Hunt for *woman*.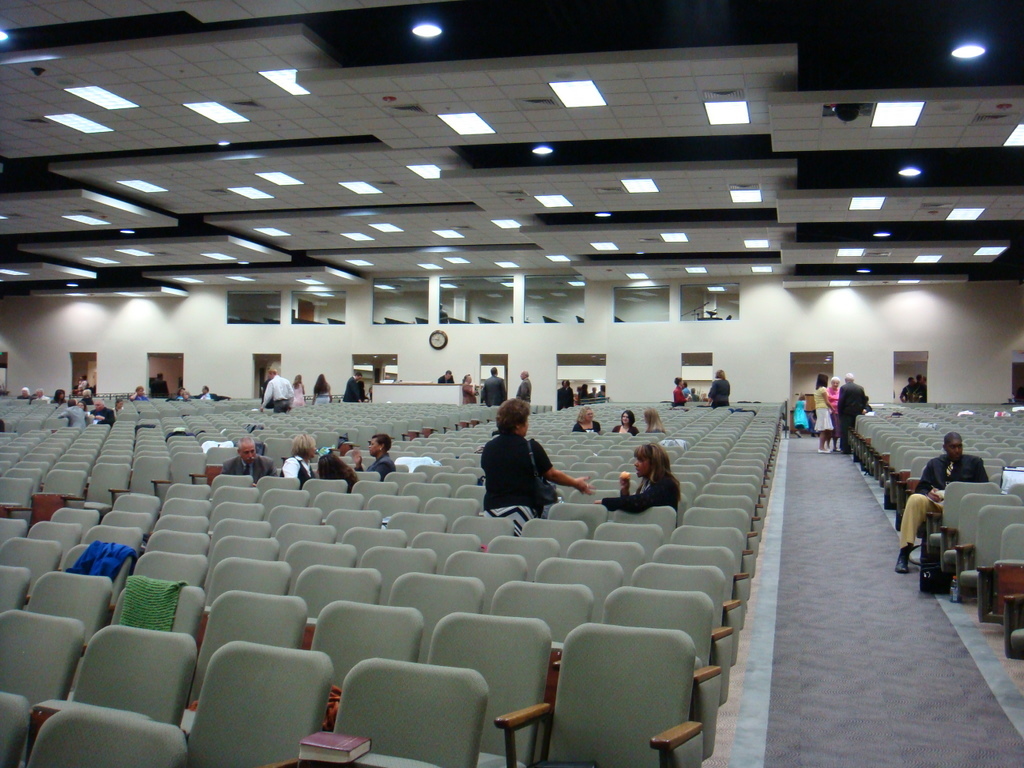
Hunted down at l=645, t=405, r=671, b=433.
